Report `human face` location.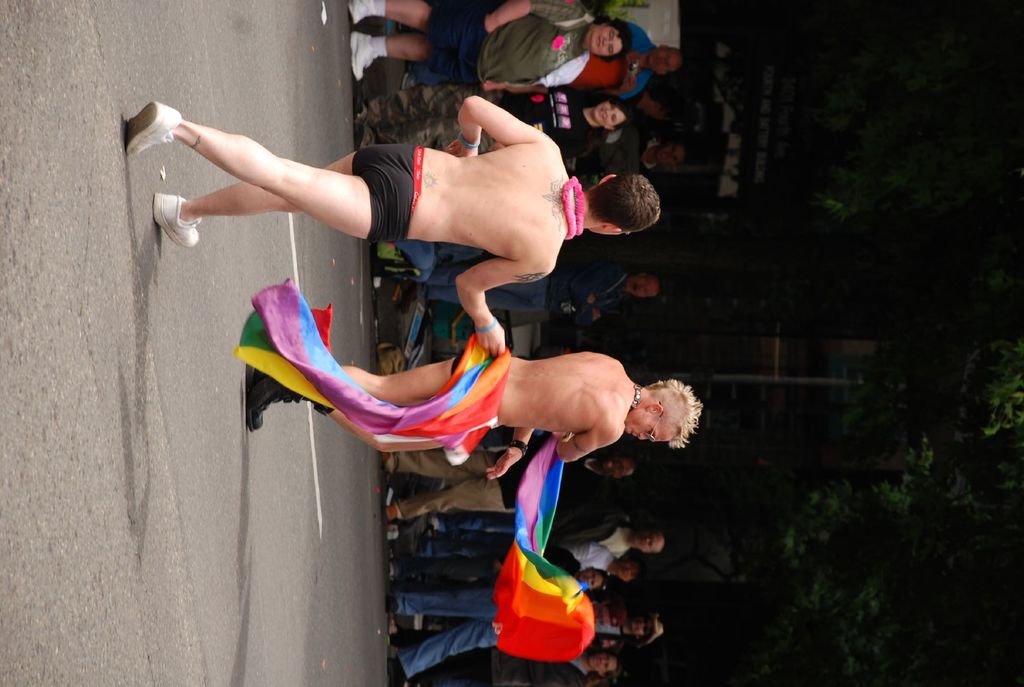
Report: (593,104,623,127).
